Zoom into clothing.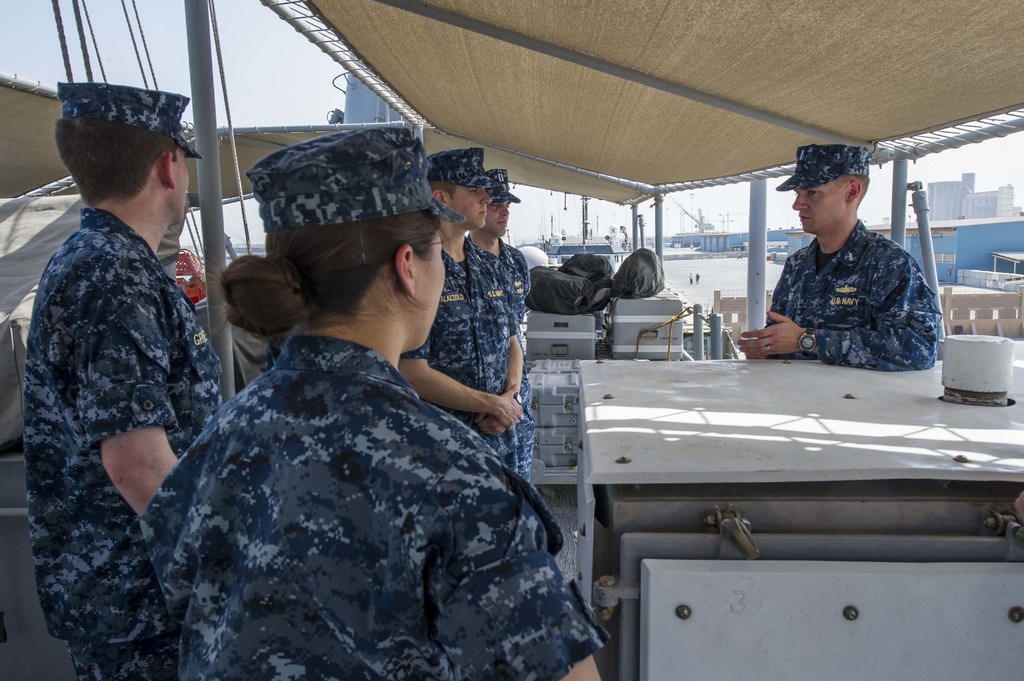
Zoom target: box=[140, 339, 614, 680].
